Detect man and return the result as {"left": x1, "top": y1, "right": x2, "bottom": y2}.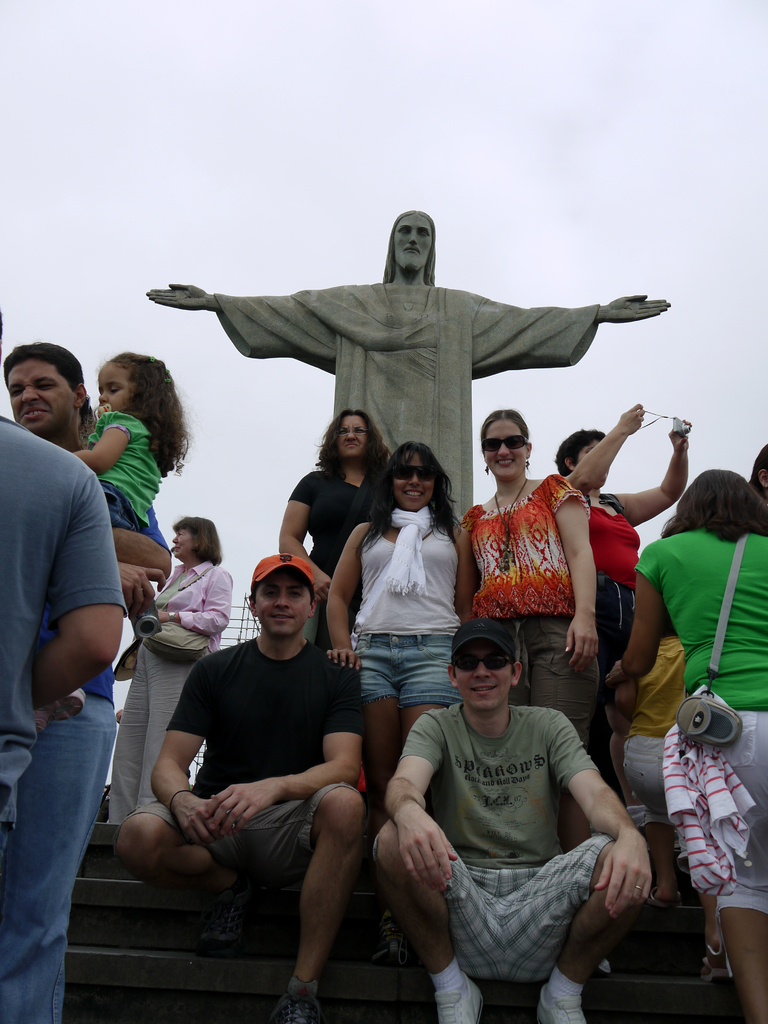
{"left": 0, "top": 308, "right": 133, "bottom": 870}.
